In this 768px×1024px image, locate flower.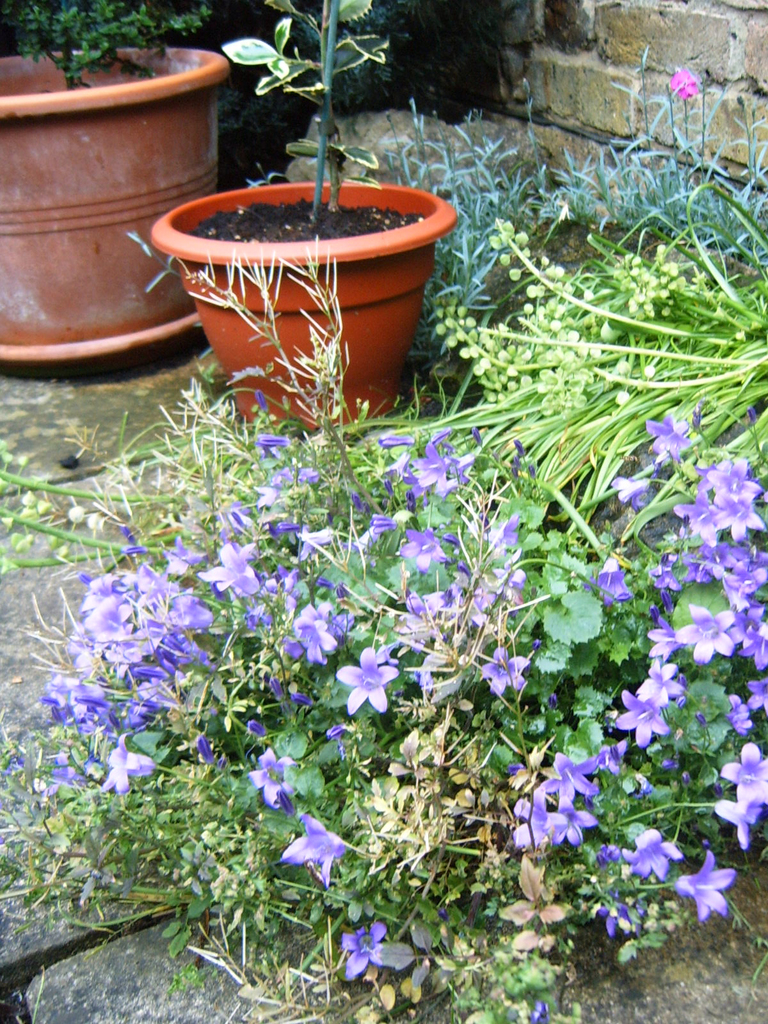
Bounding box: bbox=(614, 833, 678, 877).
